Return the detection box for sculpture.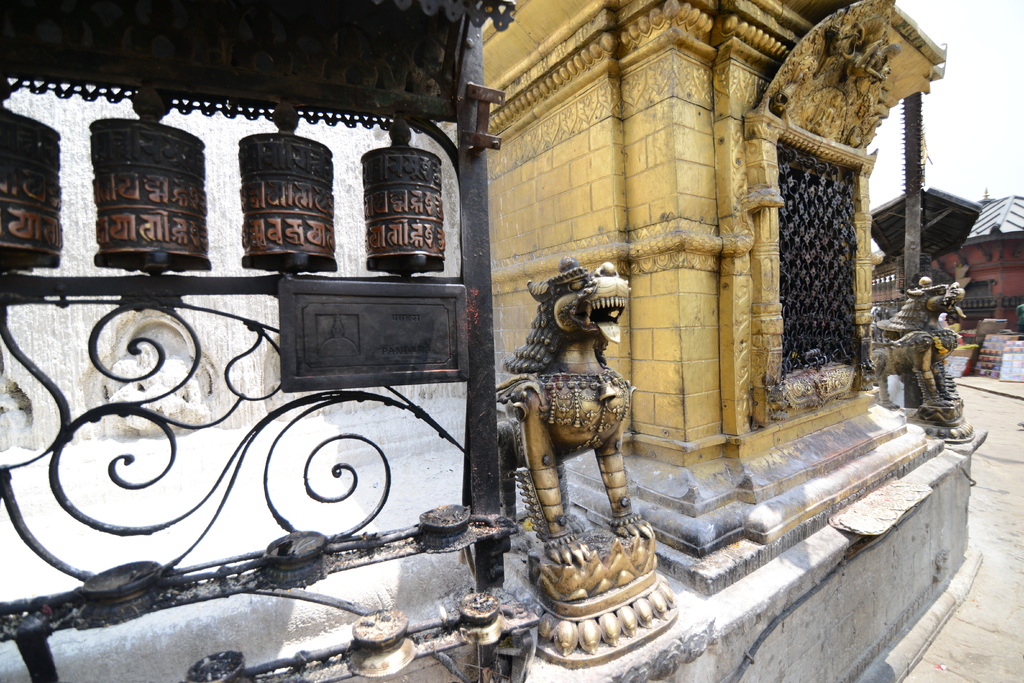
bbox=(506, 256, 651, 565).
